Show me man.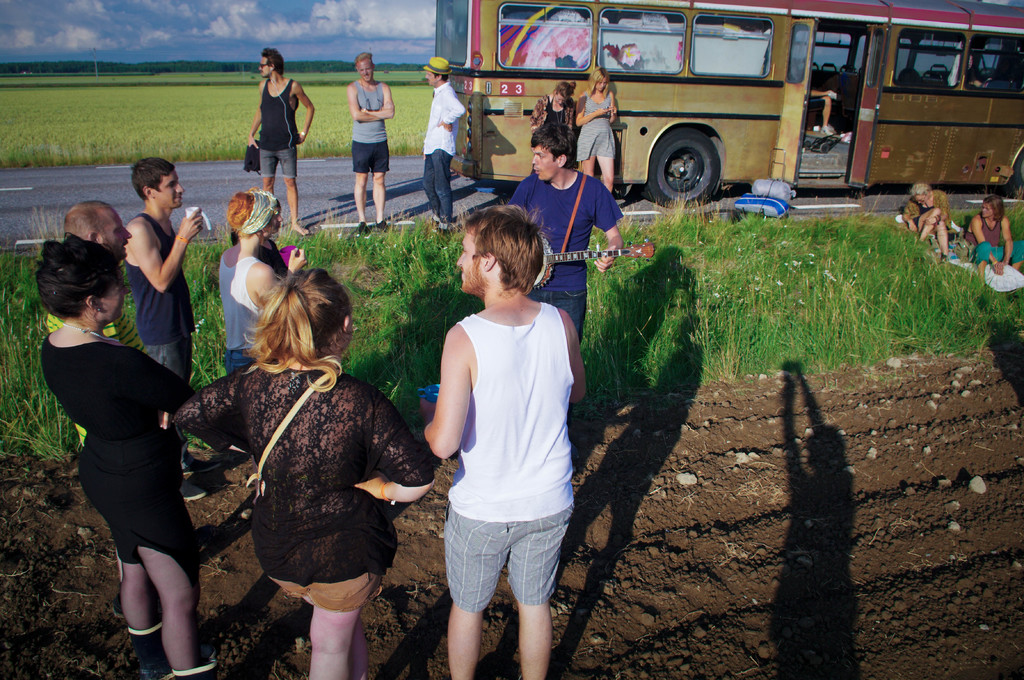
man is here: Rect(130, 160, 207, 378).
